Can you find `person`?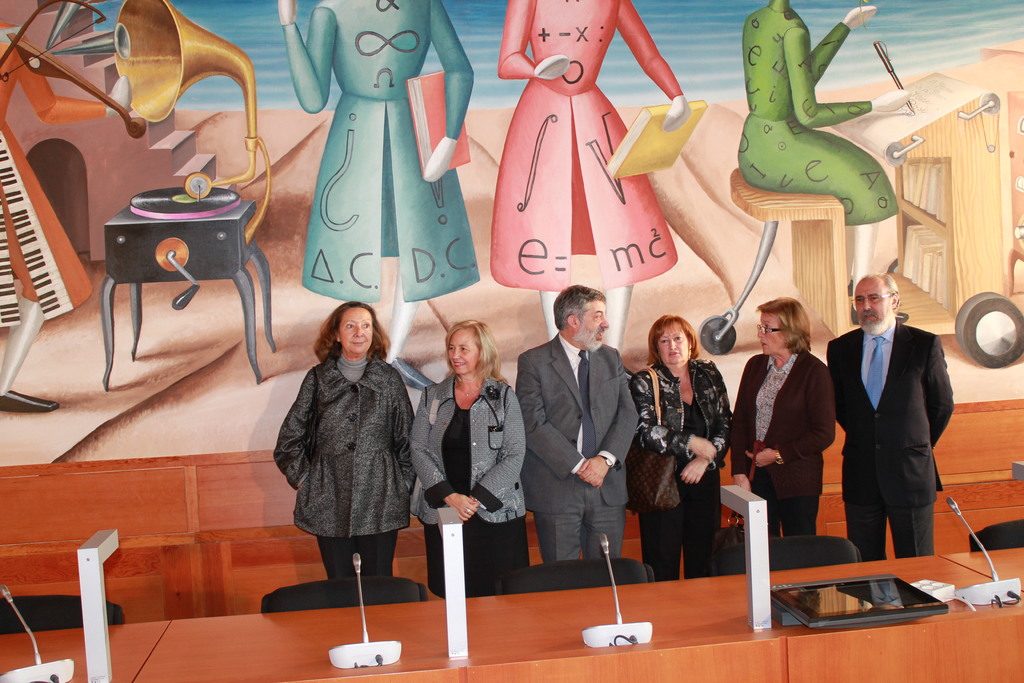
Yes, bounding box: x1=488 y1=0 x2=691 y2=360.
